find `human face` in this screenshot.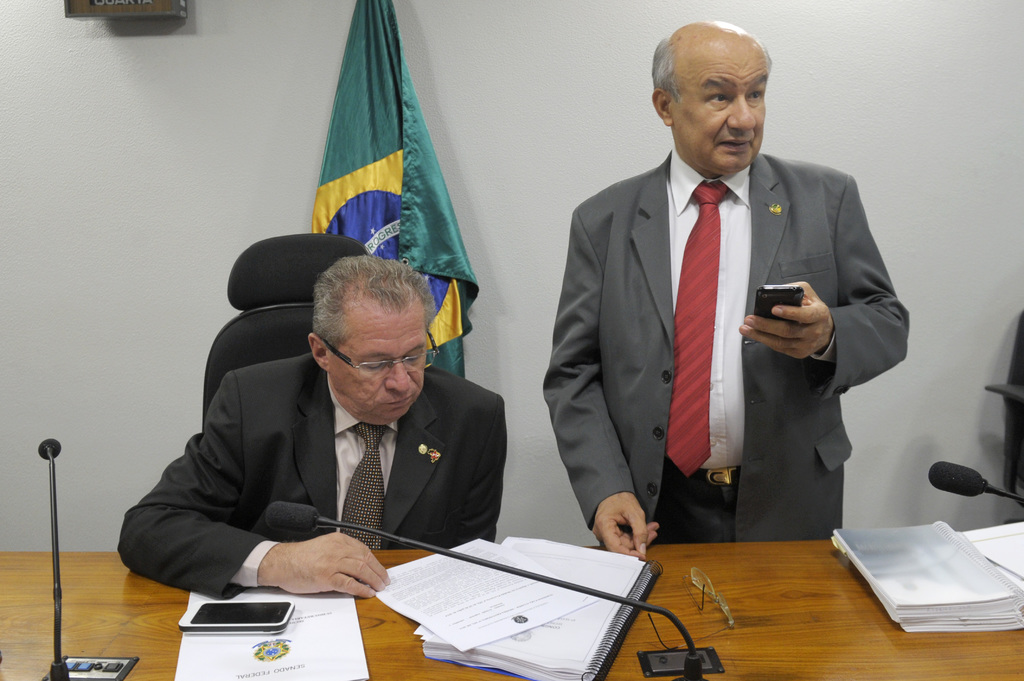
The bounding box for `human face` is bbox=(668, 49, 771, 178).
